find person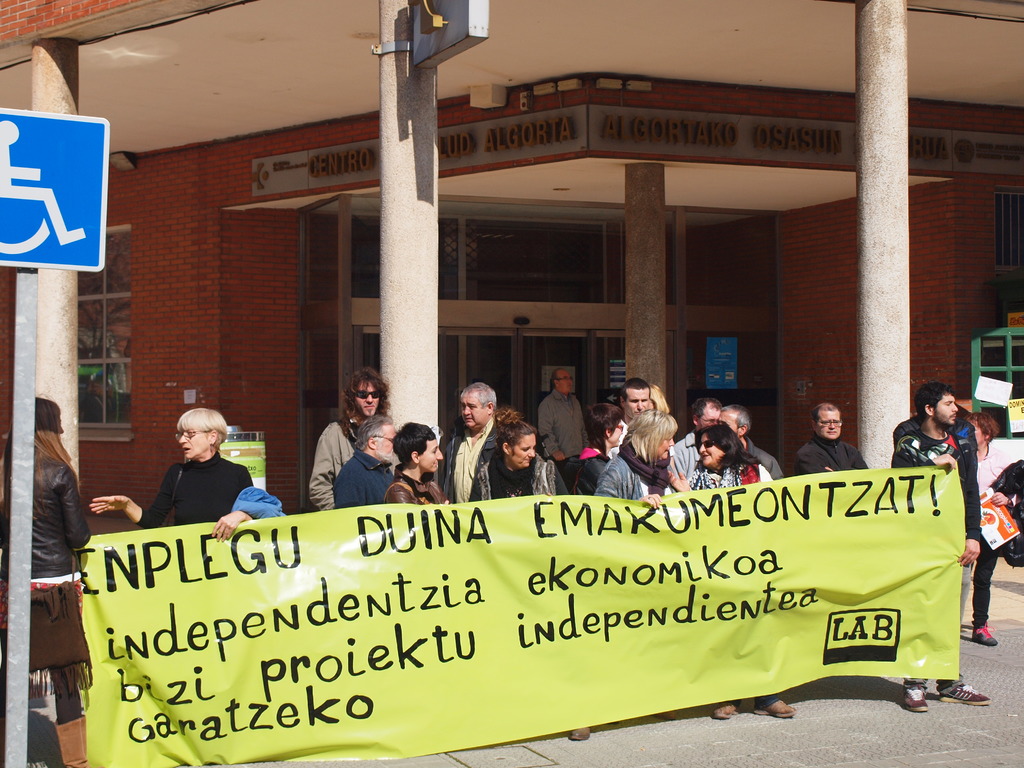
bbox(962, 415, 1023, 642)
